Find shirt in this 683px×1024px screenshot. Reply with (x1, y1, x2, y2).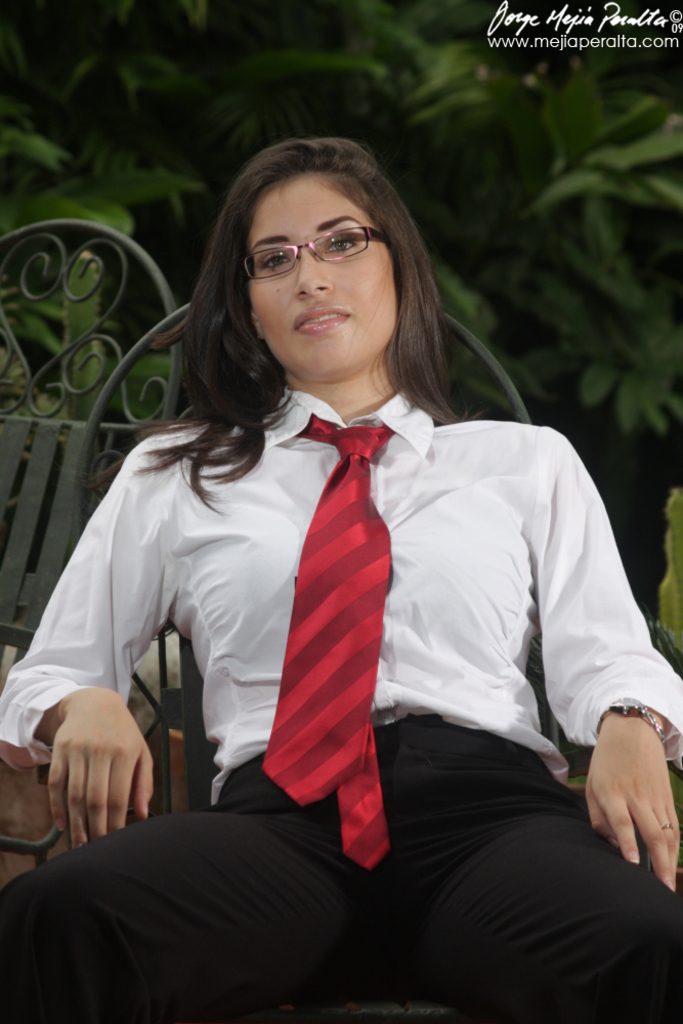
(0, 386, 682, 807).
